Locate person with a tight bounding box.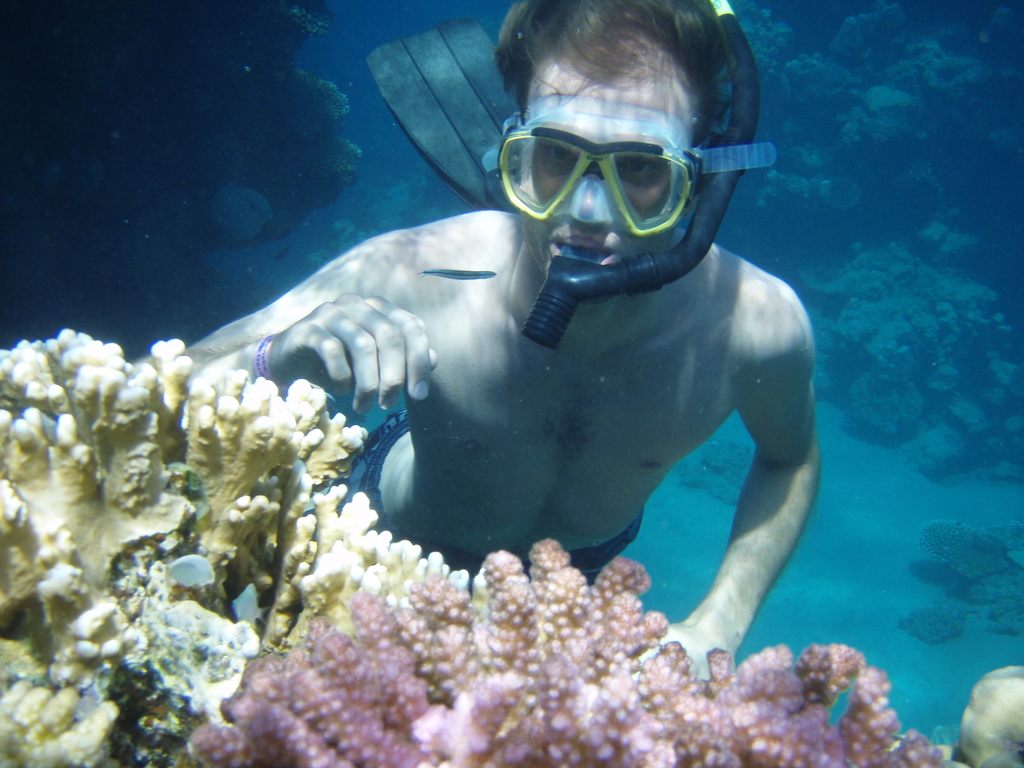
l=130, t=0, r=818, b=683.
